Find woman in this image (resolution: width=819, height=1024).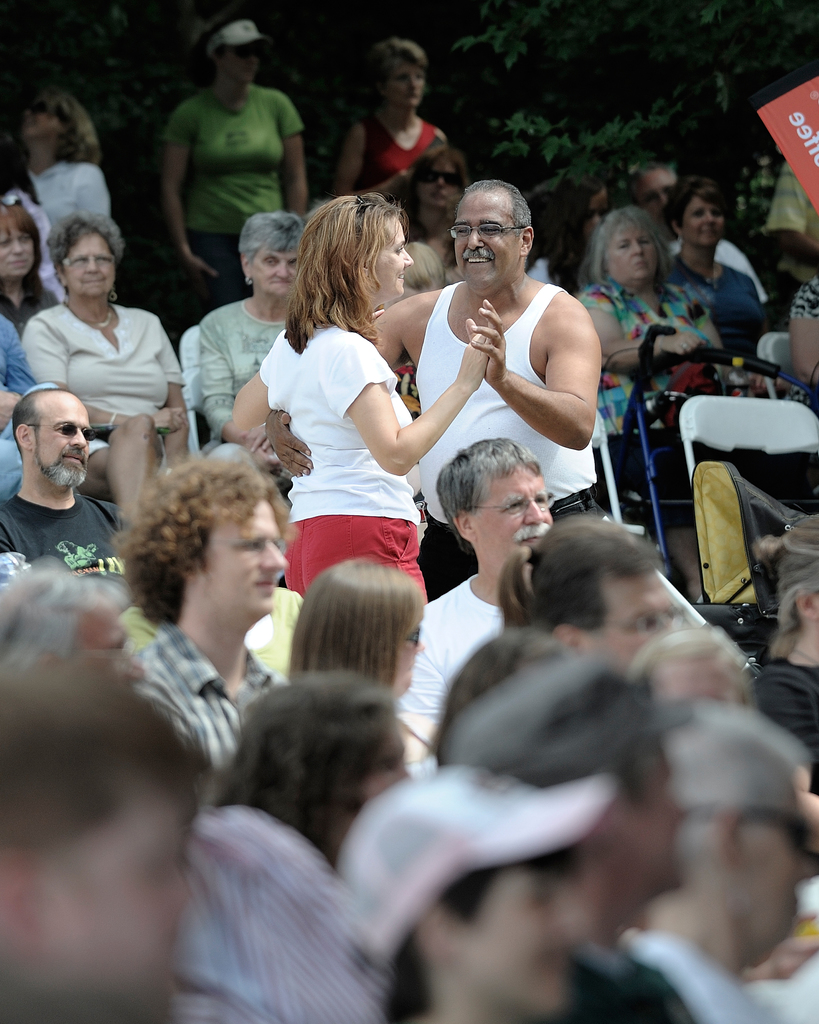
left=405, top=145, right=472, bottom=287.
